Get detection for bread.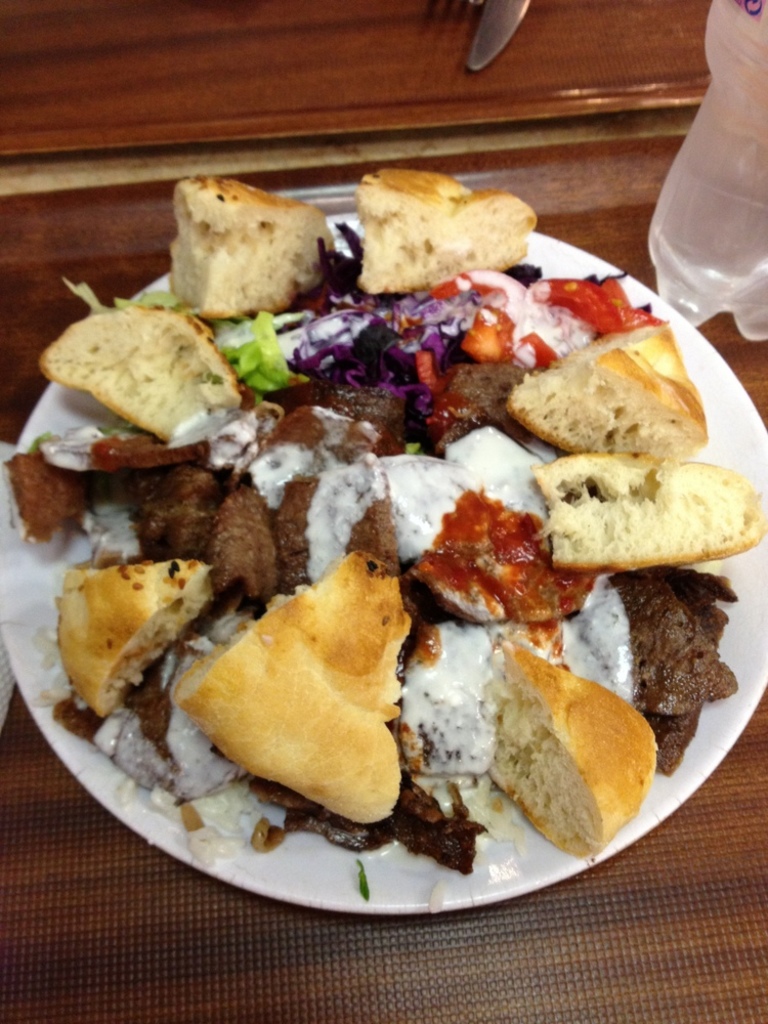
Detection: box(343, 163, 525, 283).
